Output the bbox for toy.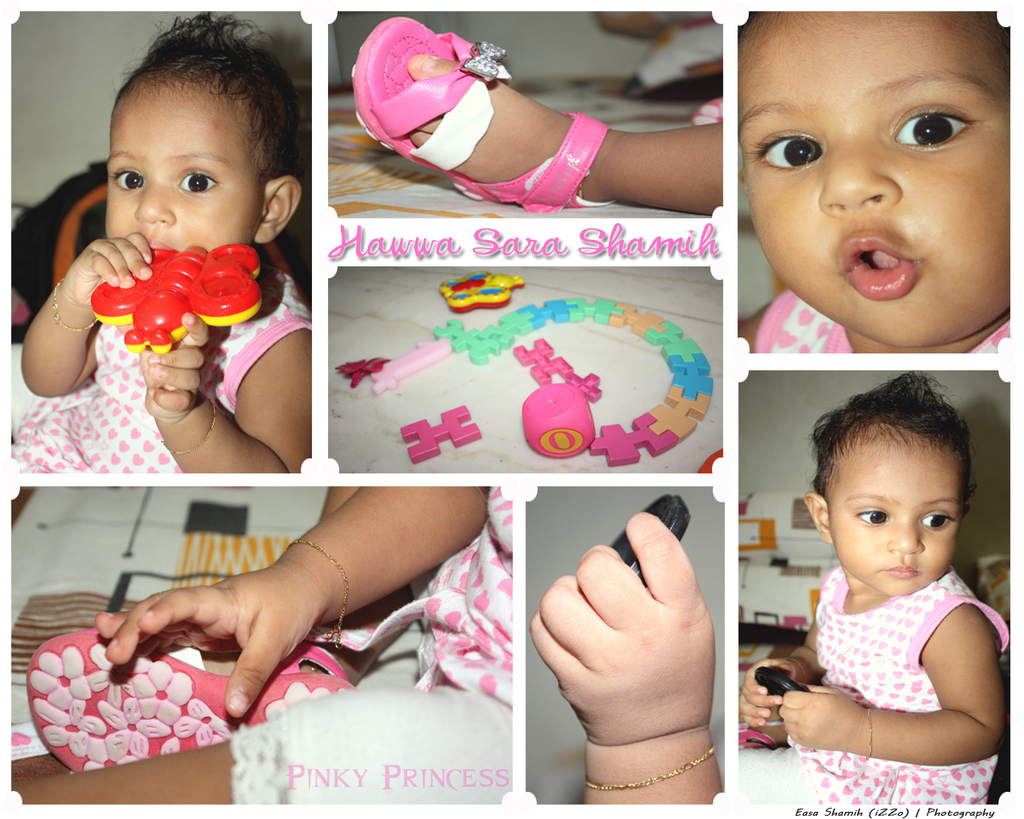
Rect(90, 240, 265, 354).
